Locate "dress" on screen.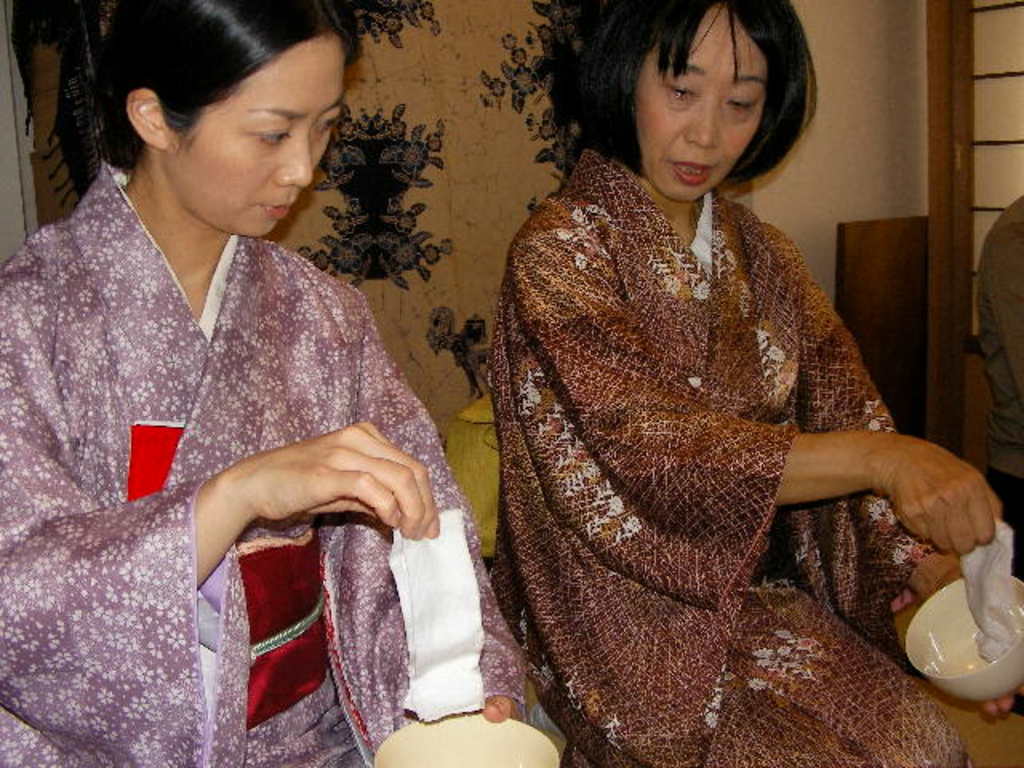
On screen at 490:150:973:766.
